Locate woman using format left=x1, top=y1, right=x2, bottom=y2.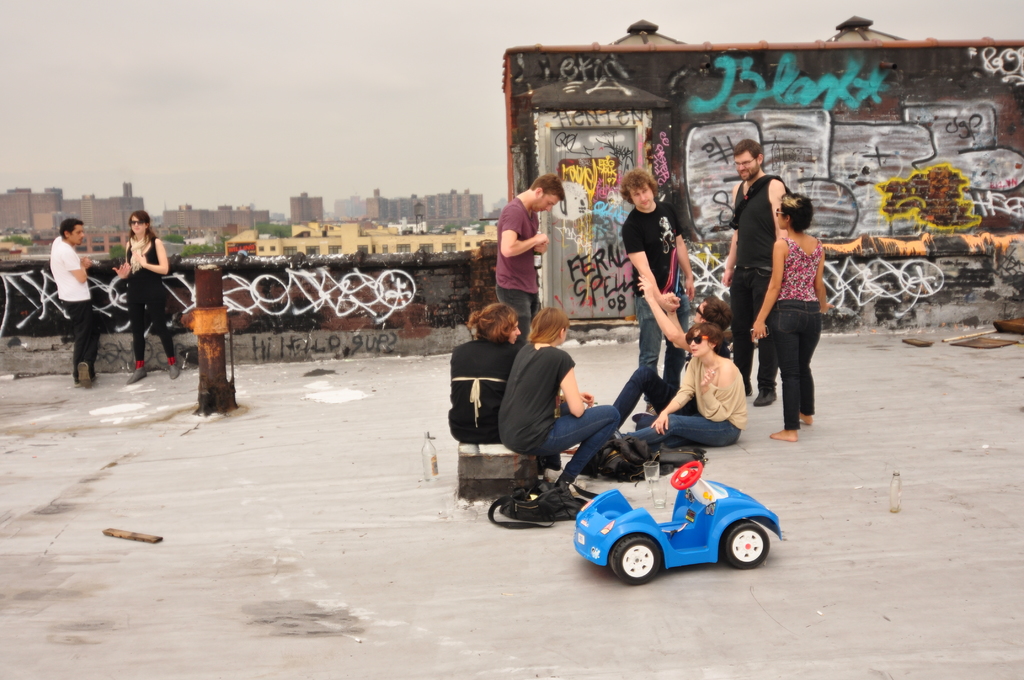
left=447, top=305, right=520, bottom=444.
